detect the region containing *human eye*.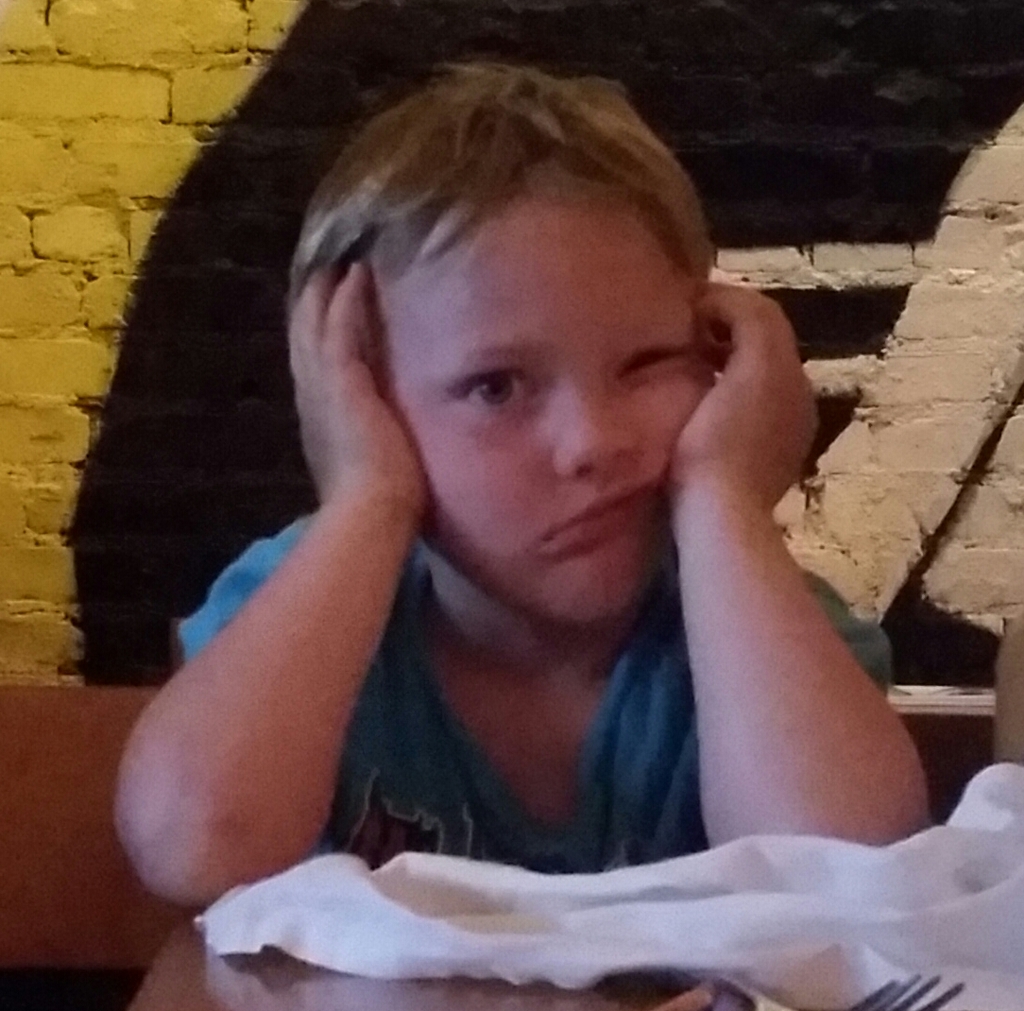
<region>616, 340, 688, 379</region>.
